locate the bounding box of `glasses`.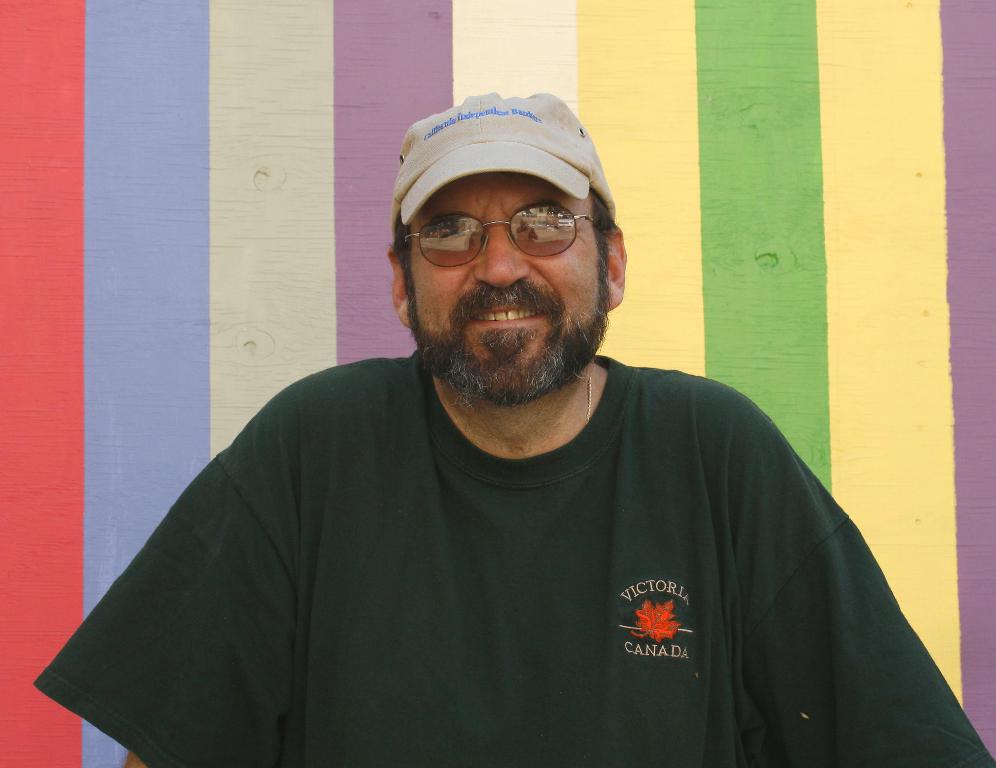
Bounding box: 397,207,604,271.
